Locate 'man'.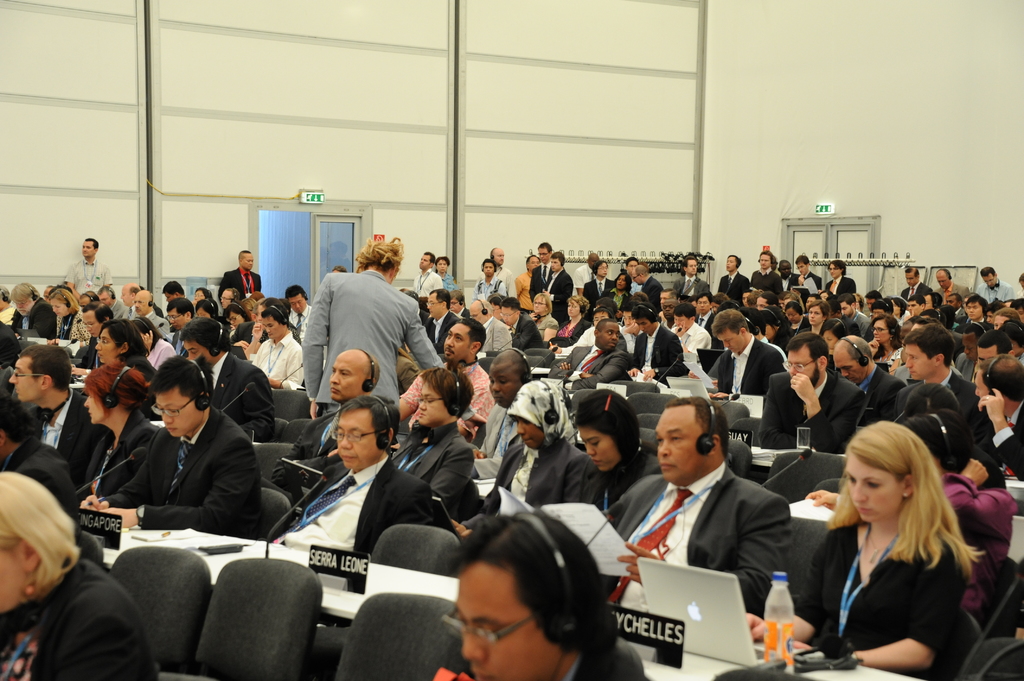
Bounding box: 824/260/855/296.
